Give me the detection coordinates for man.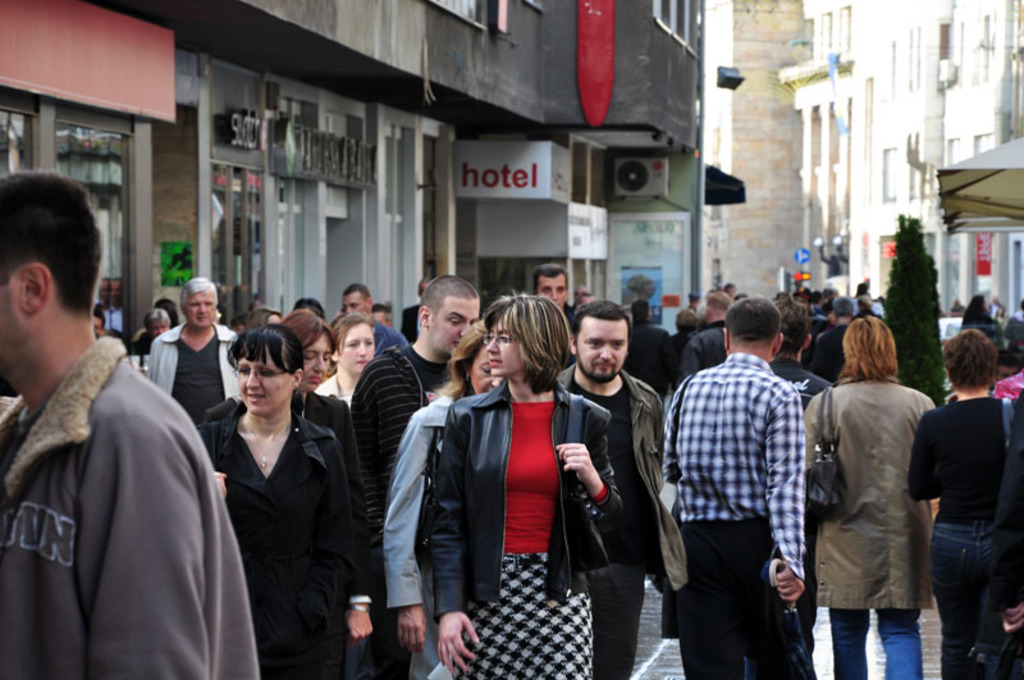
BBox(540, 265, 576, 325).
